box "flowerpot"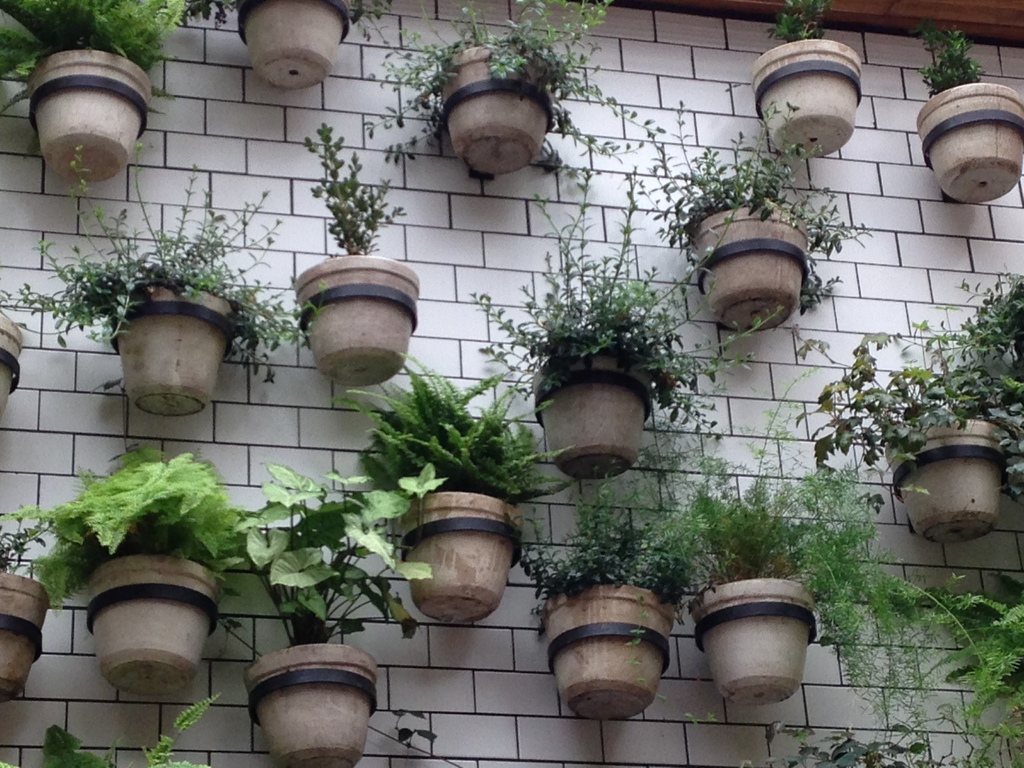
[0, 570, 51, 700]
